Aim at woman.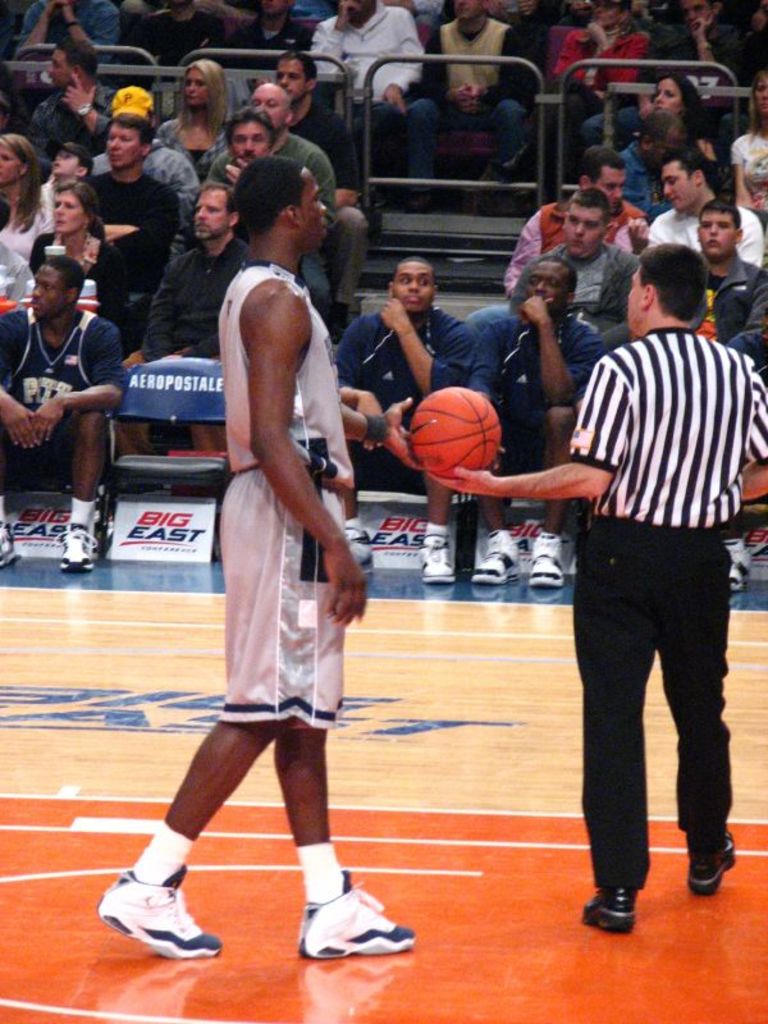
Aimed at 46 173 105 284.
